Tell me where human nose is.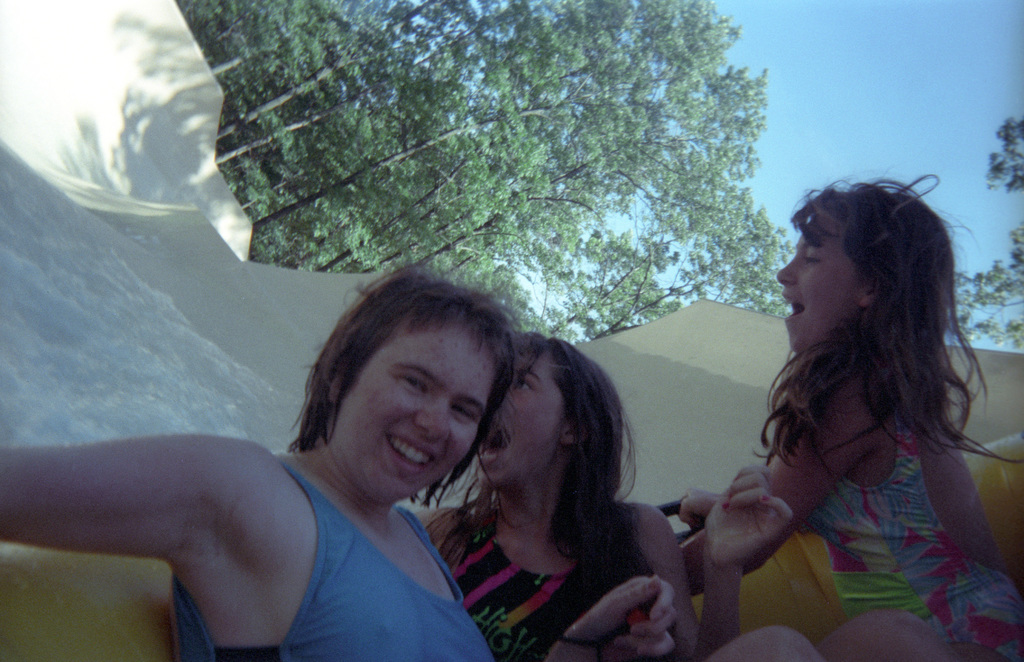
human nose is at <box>416,394,452,440</box>.
